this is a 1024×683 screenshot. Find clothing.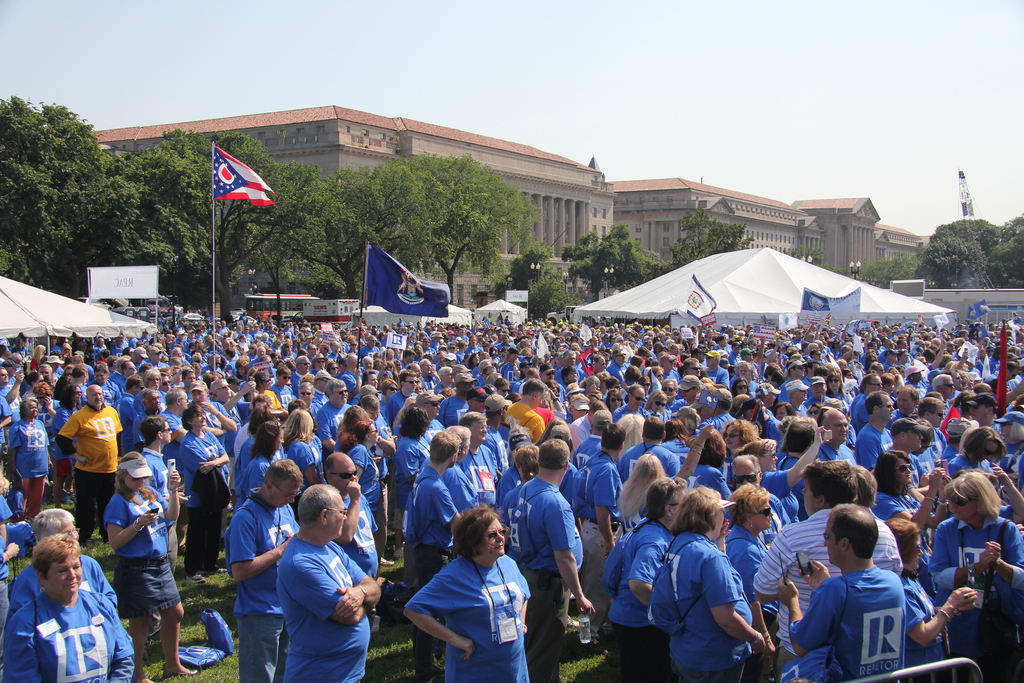
Bounding box: 892, 575, 945, 682.
